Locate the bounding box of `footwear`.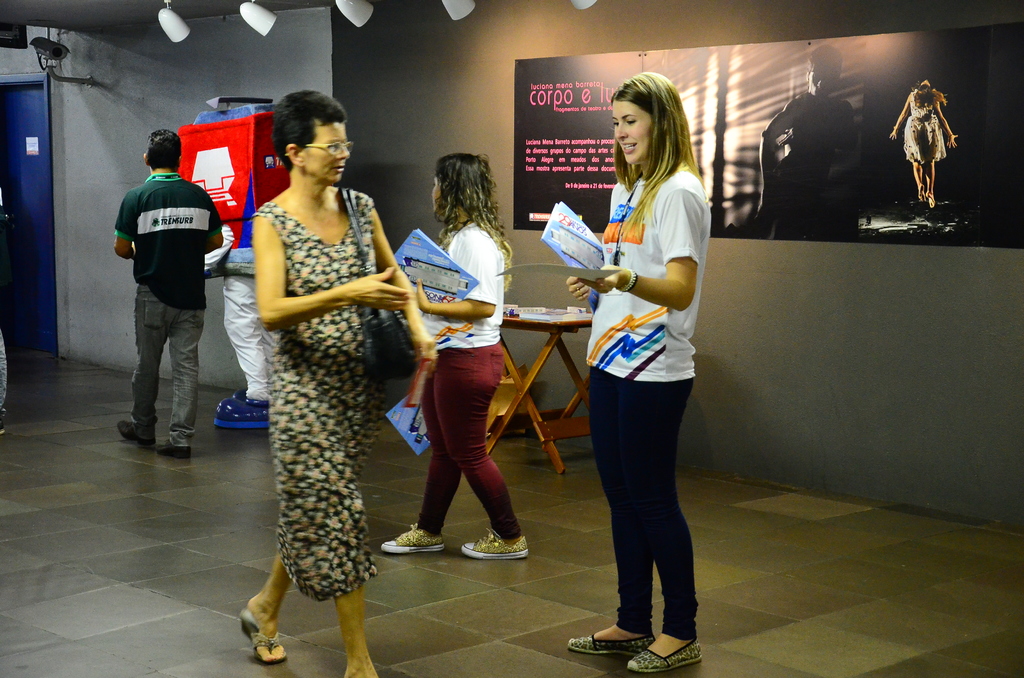
Bounding box: select_region(378, 522, 449, 559).
